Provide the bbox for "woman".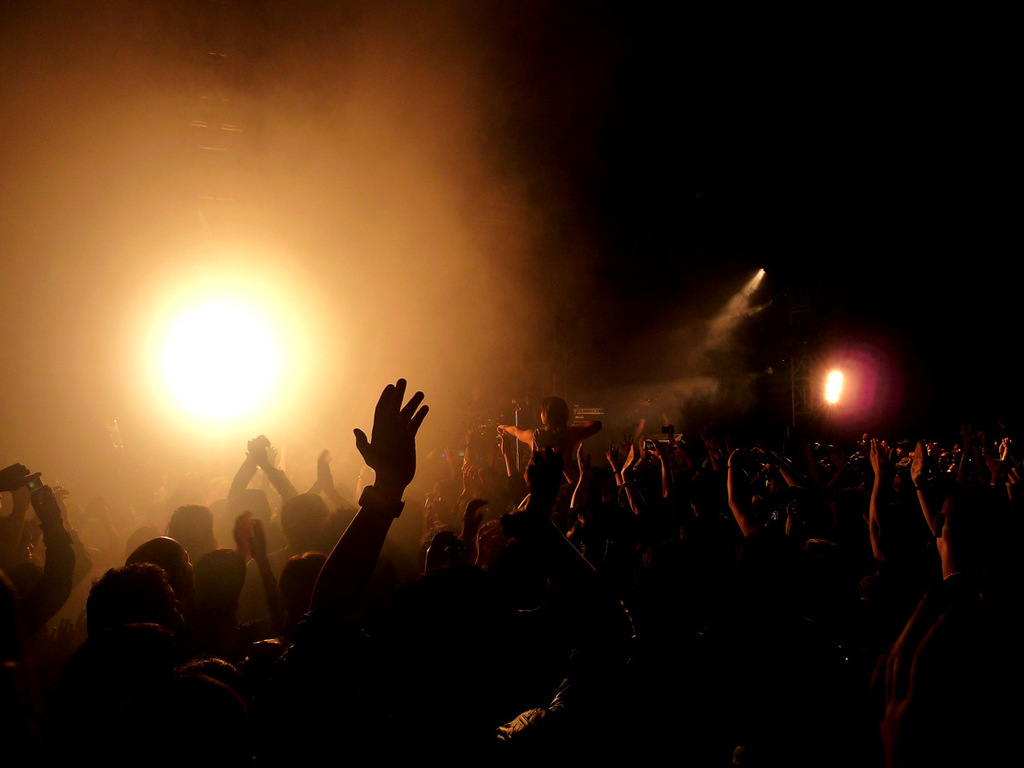
crop(492, 396, 601, 502).
